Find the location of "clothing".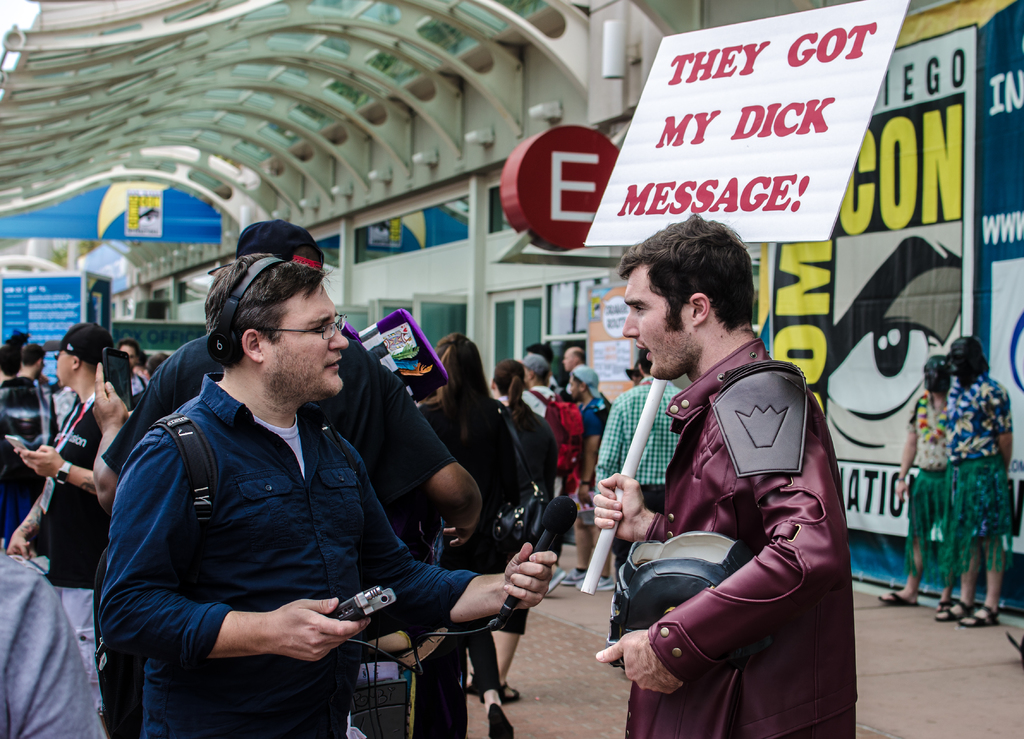
Location: <box>512,383,561,483</box>.
